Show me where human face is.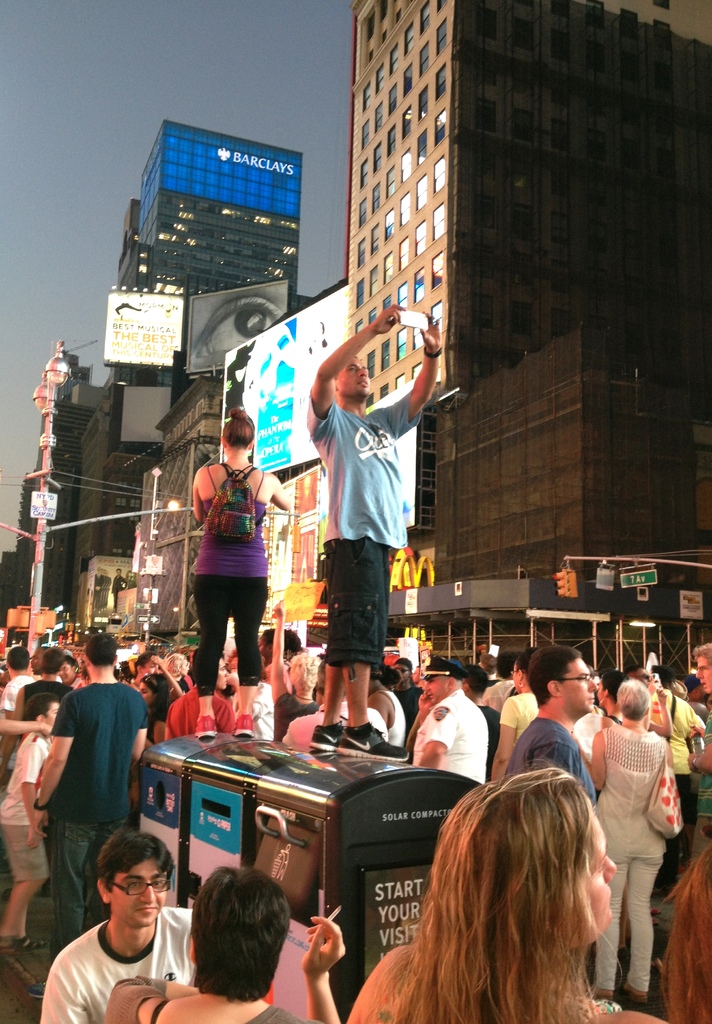
human face is at crop(42, 701, 60, 725).
